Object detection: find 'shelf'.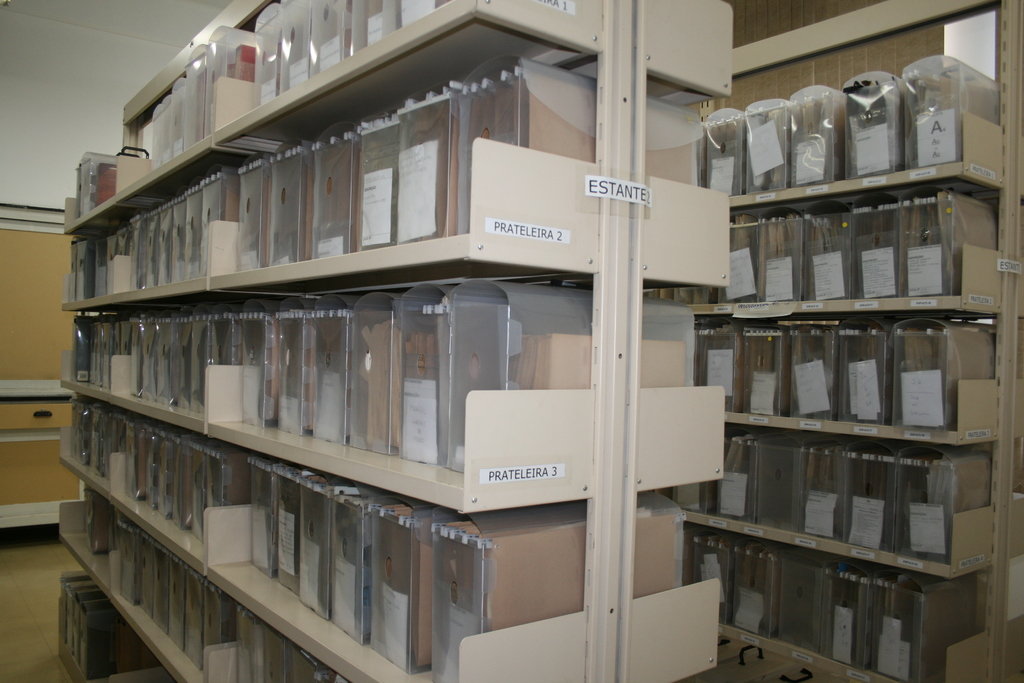
locate(57, 0, 478, 228).
